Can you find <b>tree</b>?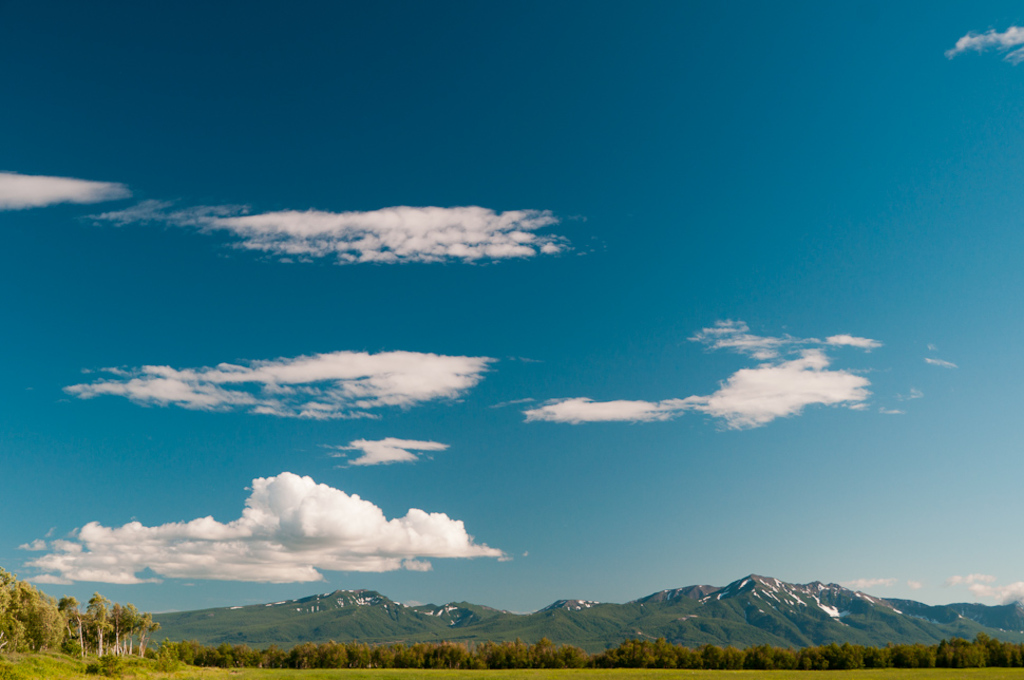
Yes, bounding box: {"x1": 0, "y1": 569, "x2": 73, "y2": 658}.
